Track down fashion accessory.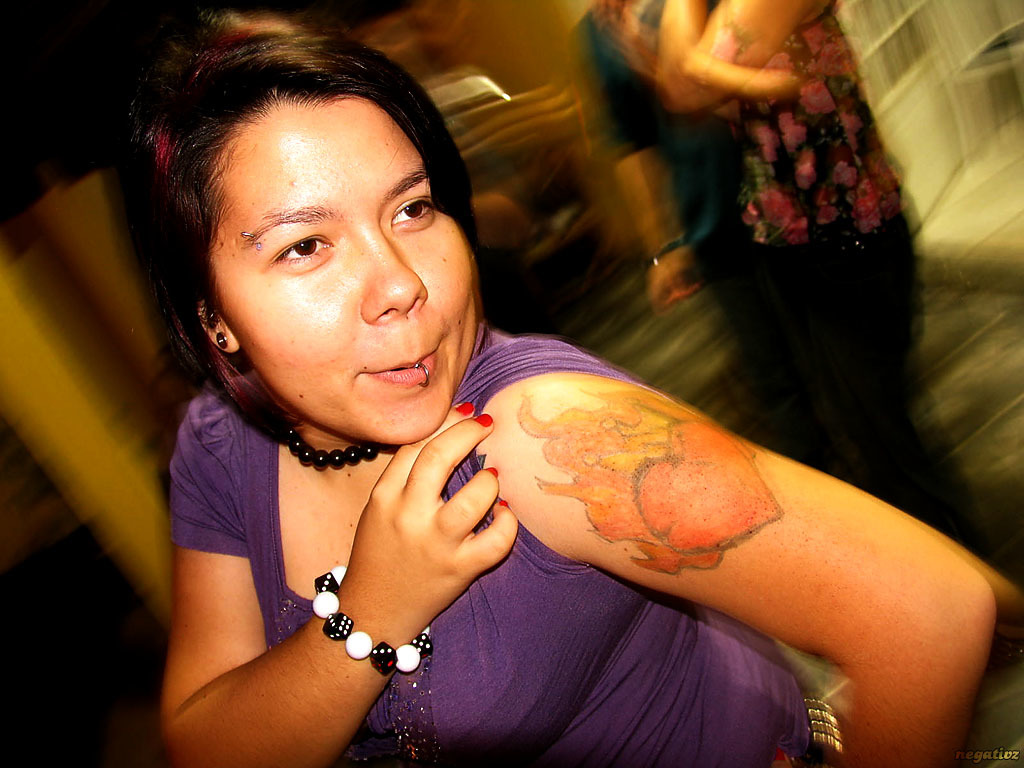
Tracked to 239:228:267:249.
